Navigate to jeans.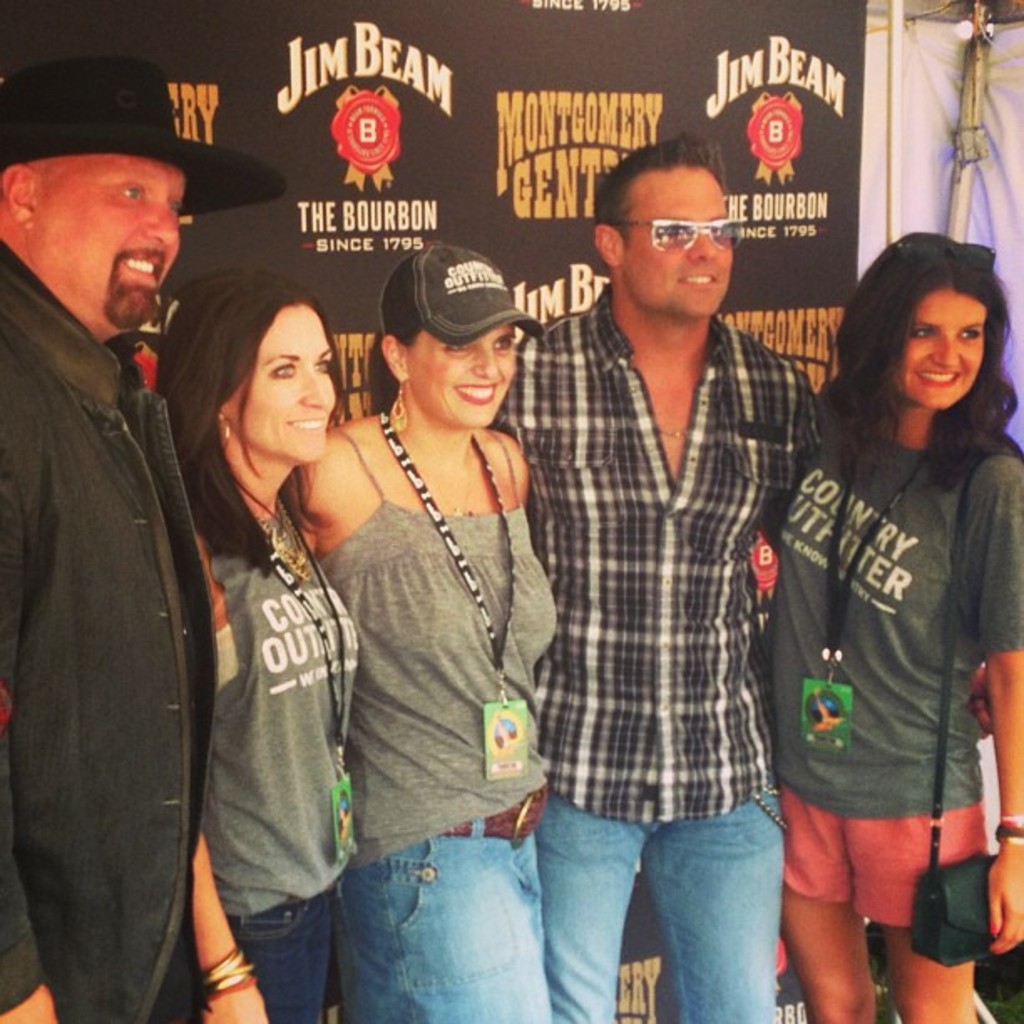
Navigation target: [x1=532, y1=808, x2=808, y2=1022].
